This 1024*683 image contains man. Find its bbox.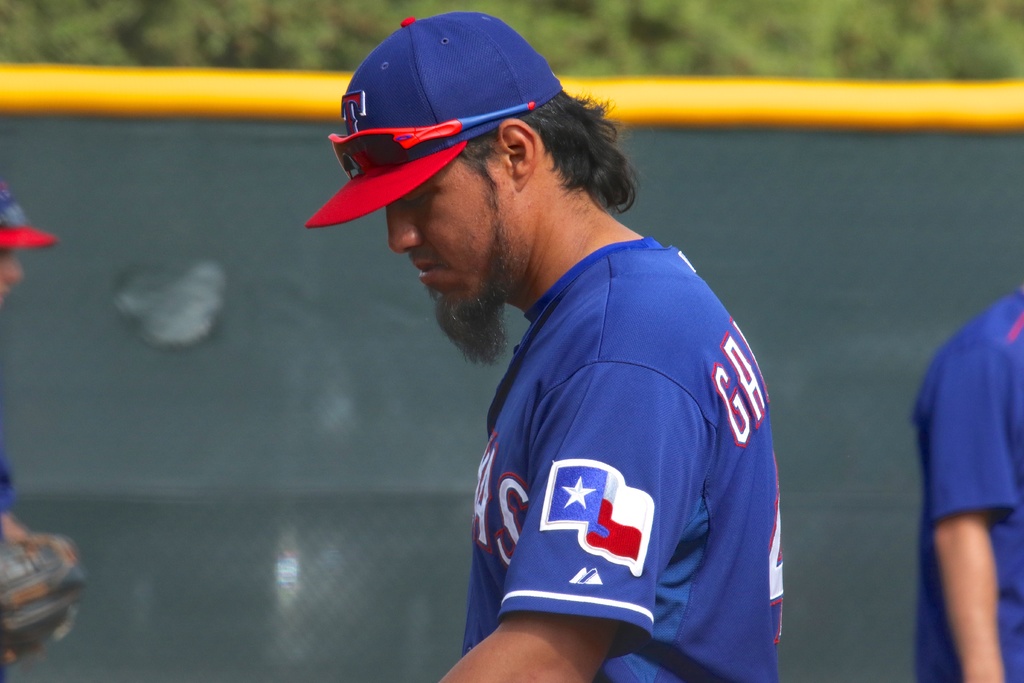
Rect(908, 291, 1023, 682).
